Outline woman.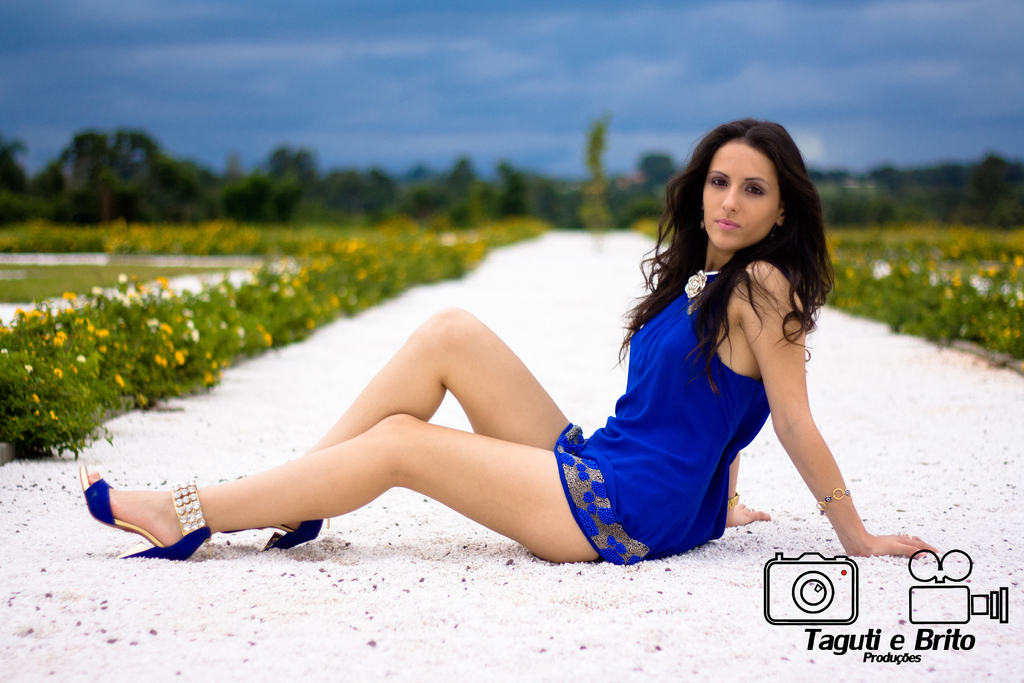
Outline: [122, 160, 898, 586].
